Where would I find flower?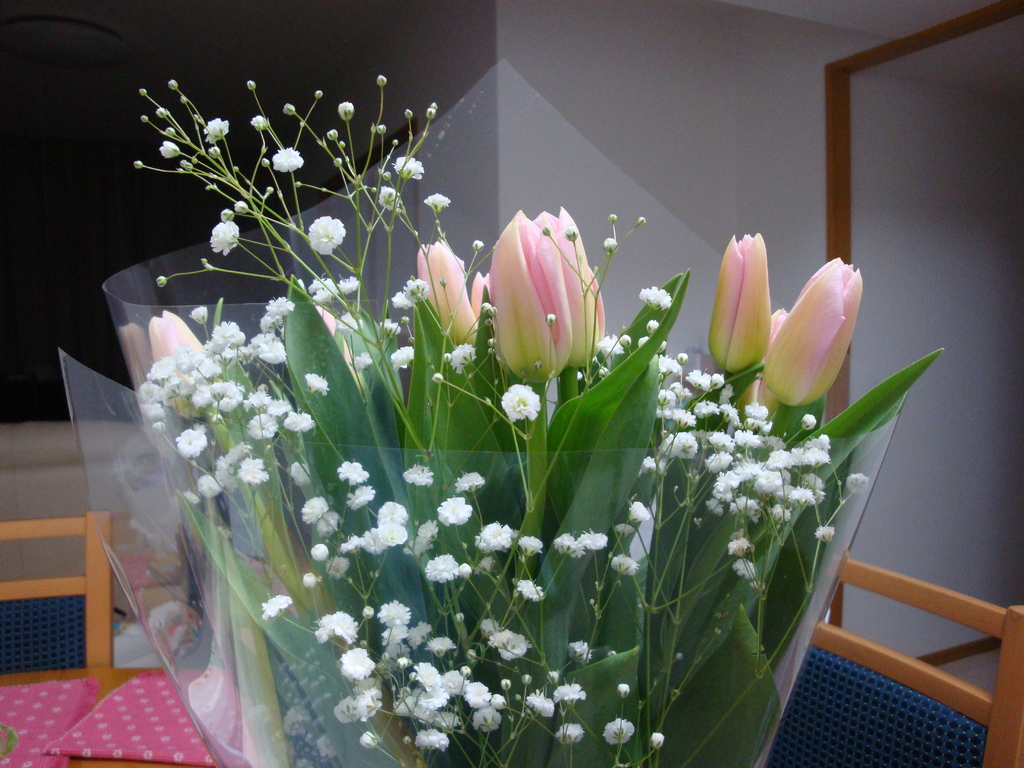
At left=457, top=205, right=630, bottom=412.
